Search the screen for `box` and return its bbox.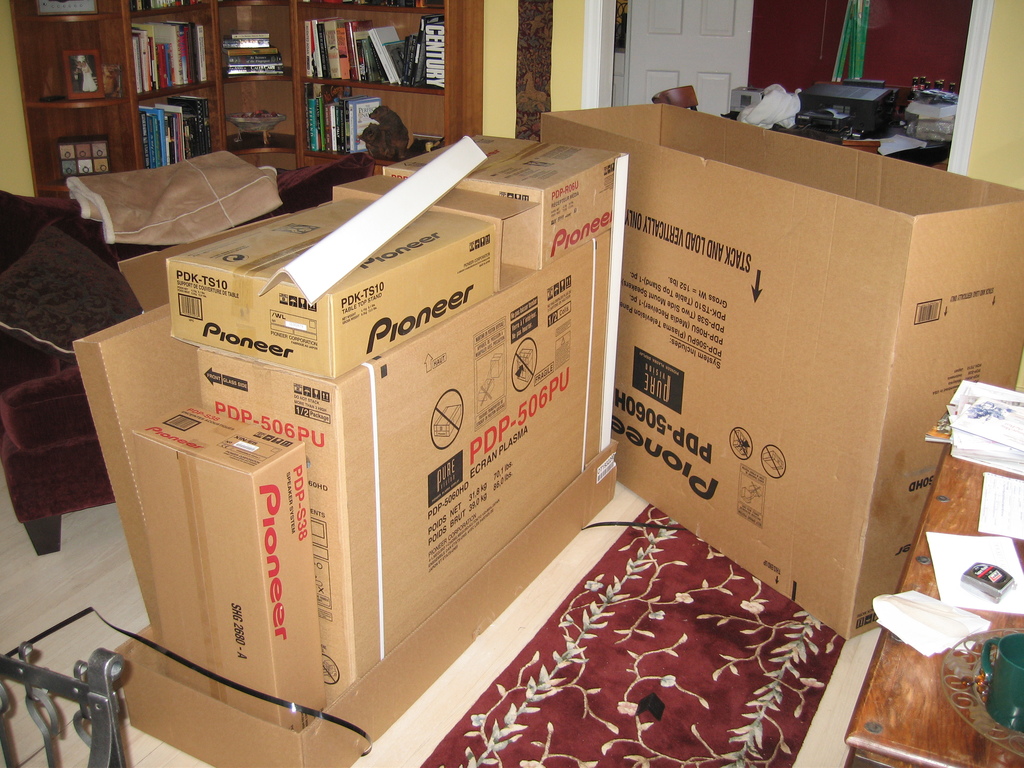
Found: left=600, top=79, right=1023, bottom=659.
